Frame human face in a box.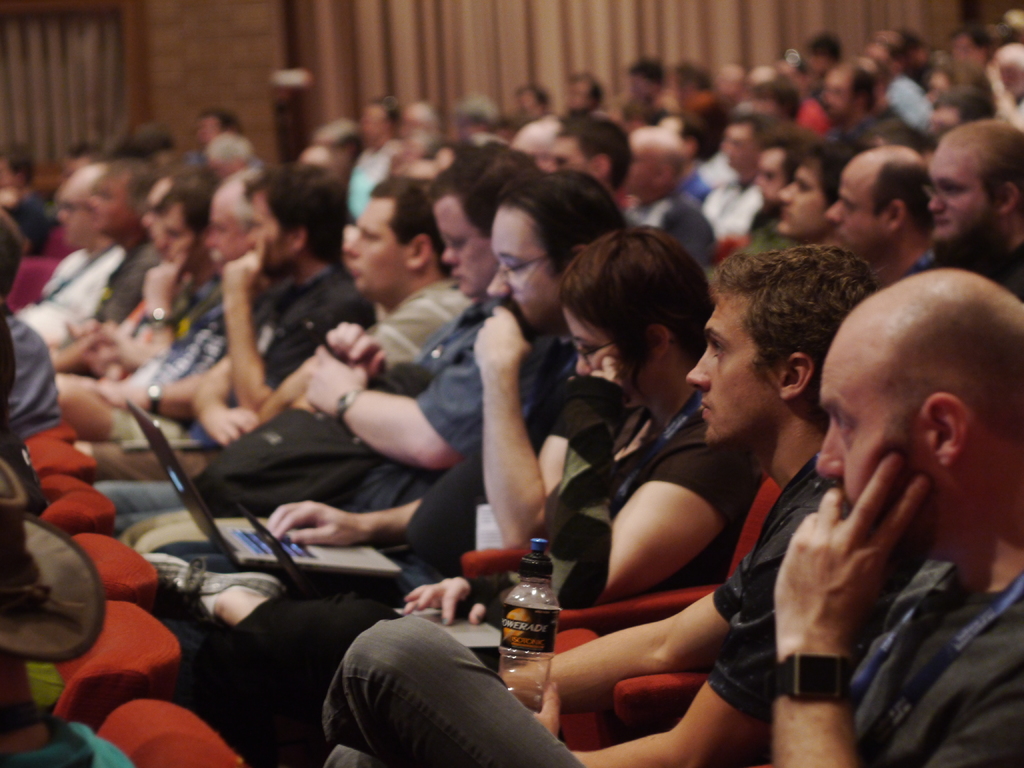
detection(483, 207, 564, 338).
